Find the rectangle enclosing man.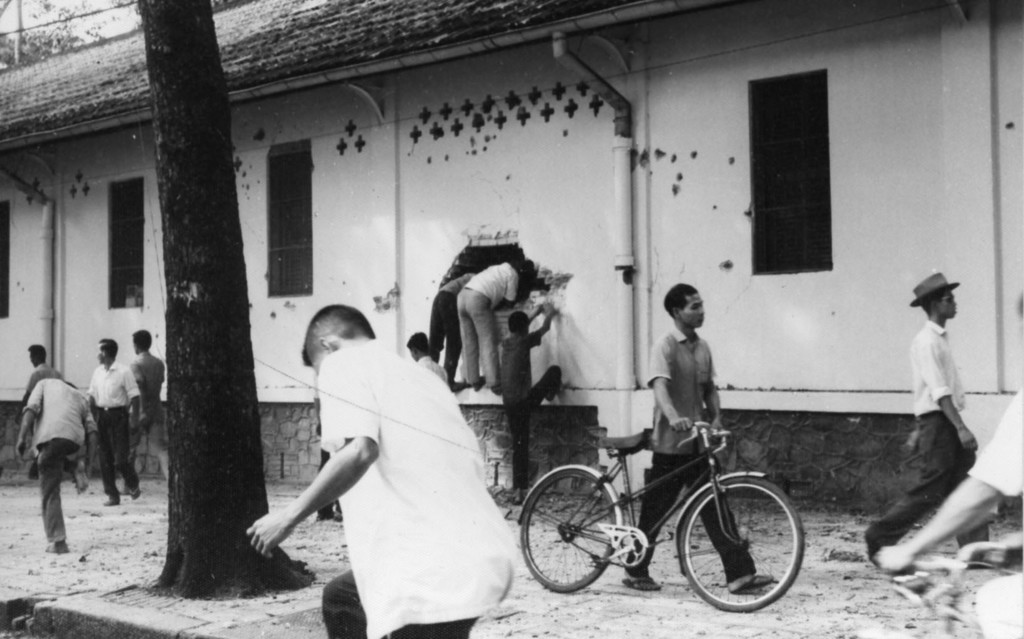
621/282/776/592.
